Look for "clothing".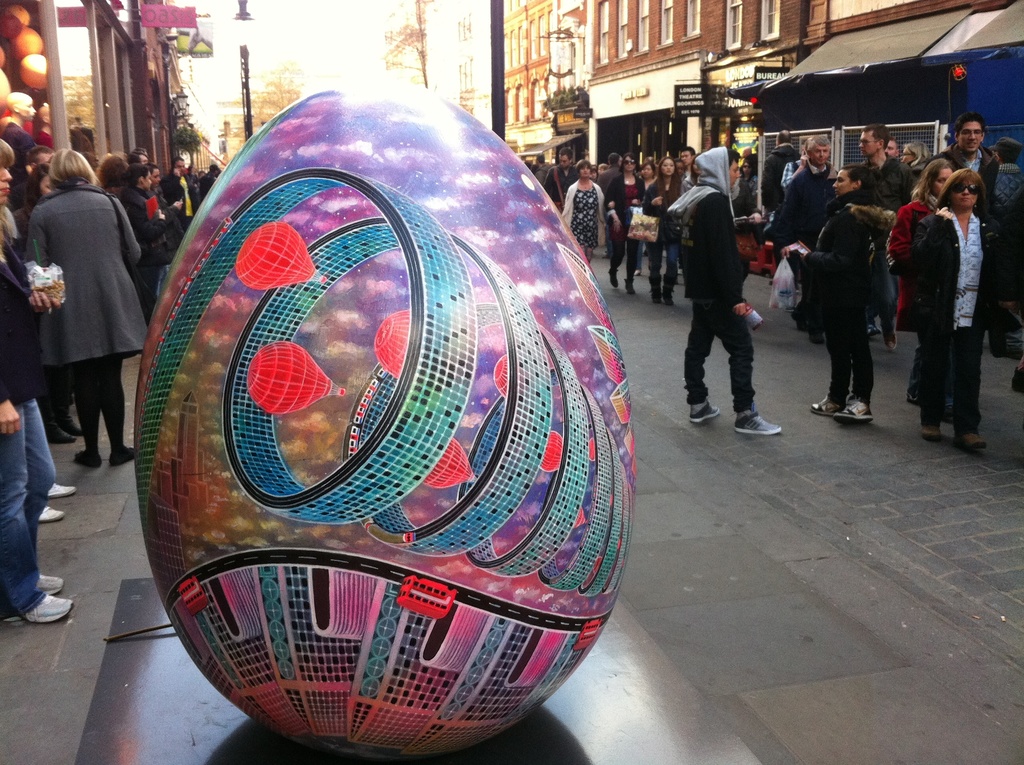
Found: box(604, 166, 643, 282).
